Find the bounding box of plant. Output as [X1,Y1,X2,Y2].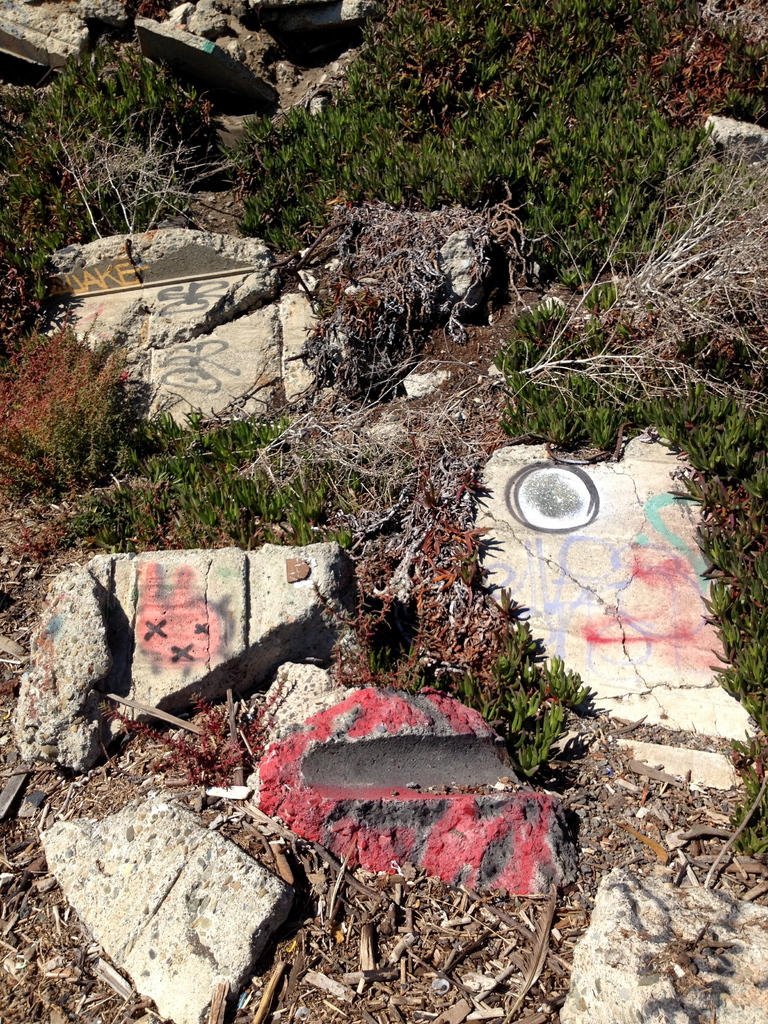
[724,723,767,872].
